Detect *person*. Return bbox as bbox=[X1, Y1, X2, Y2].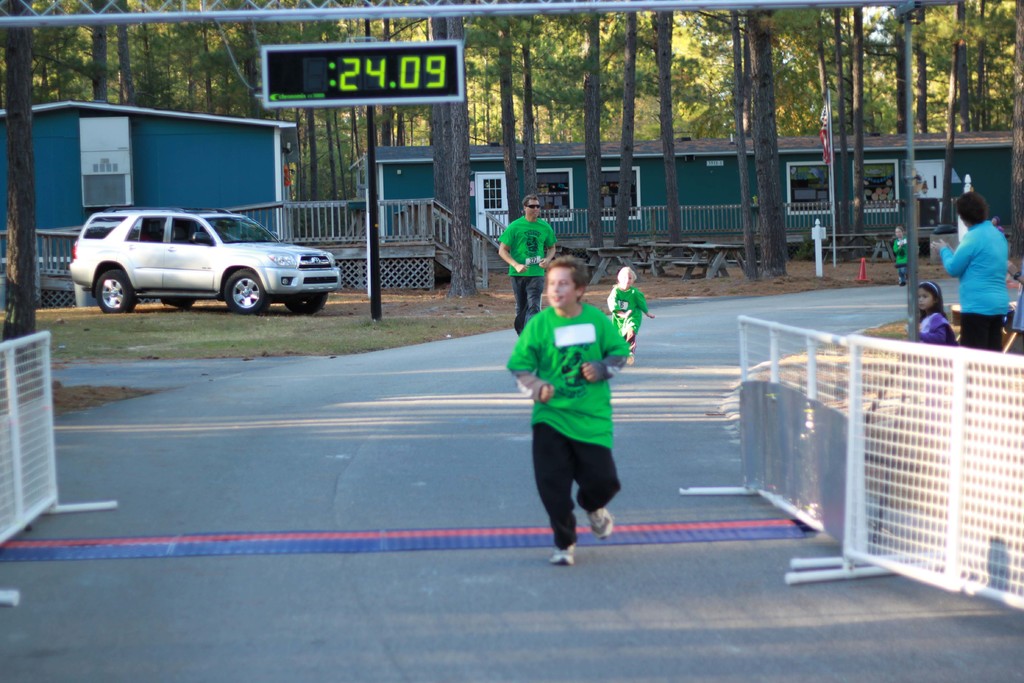
bbox=[607, 265, 653, 366].
